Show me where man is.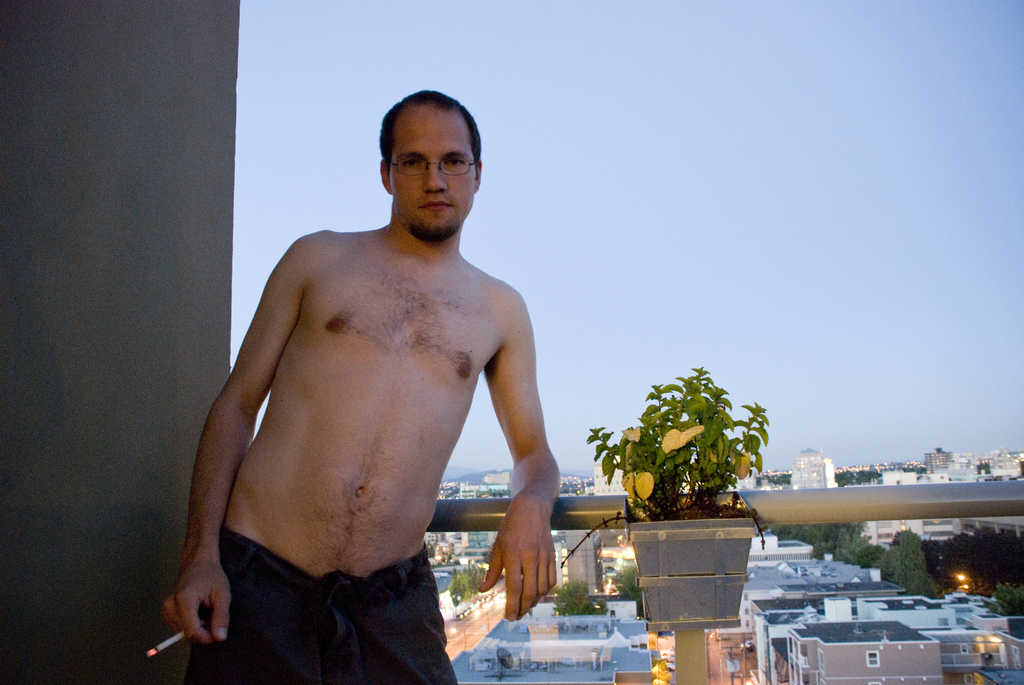
man is at x1=160 y1=90 x2=559 y2=684.
